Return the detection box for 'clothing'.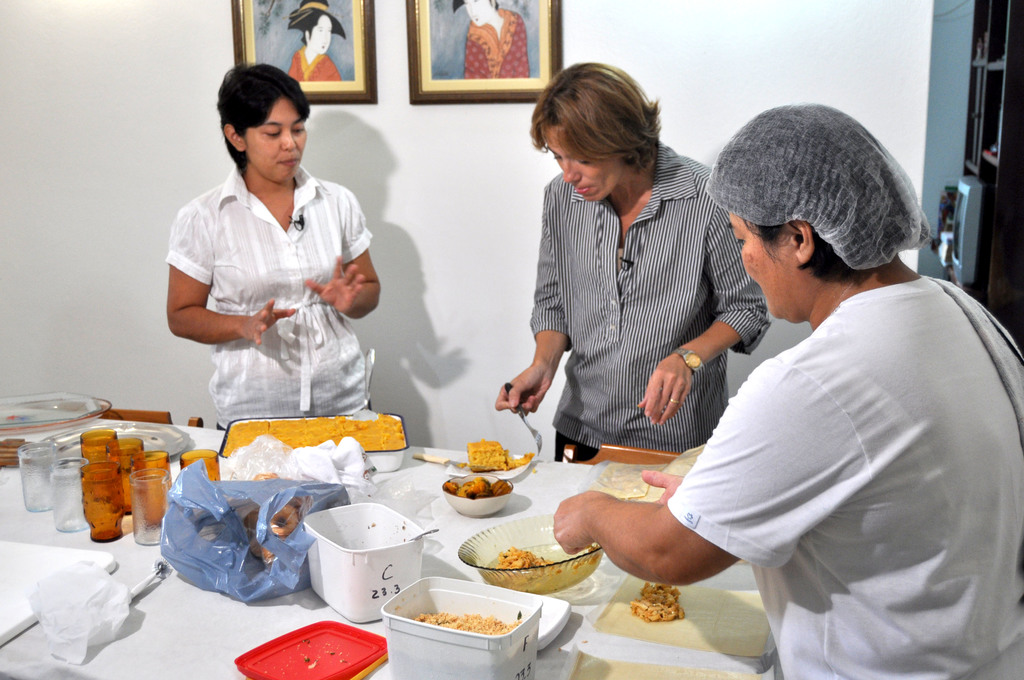
(464, 8, 530, 77).
